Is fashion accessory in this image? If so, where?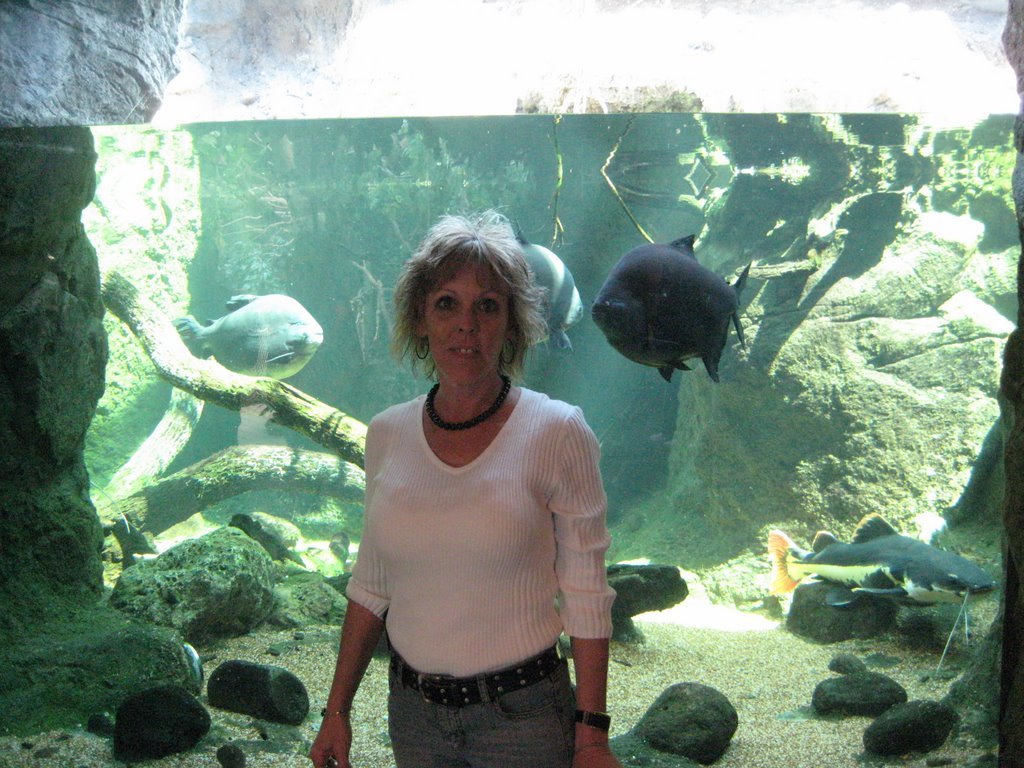
Yes, at Rect(181, 107, 306, 316).
